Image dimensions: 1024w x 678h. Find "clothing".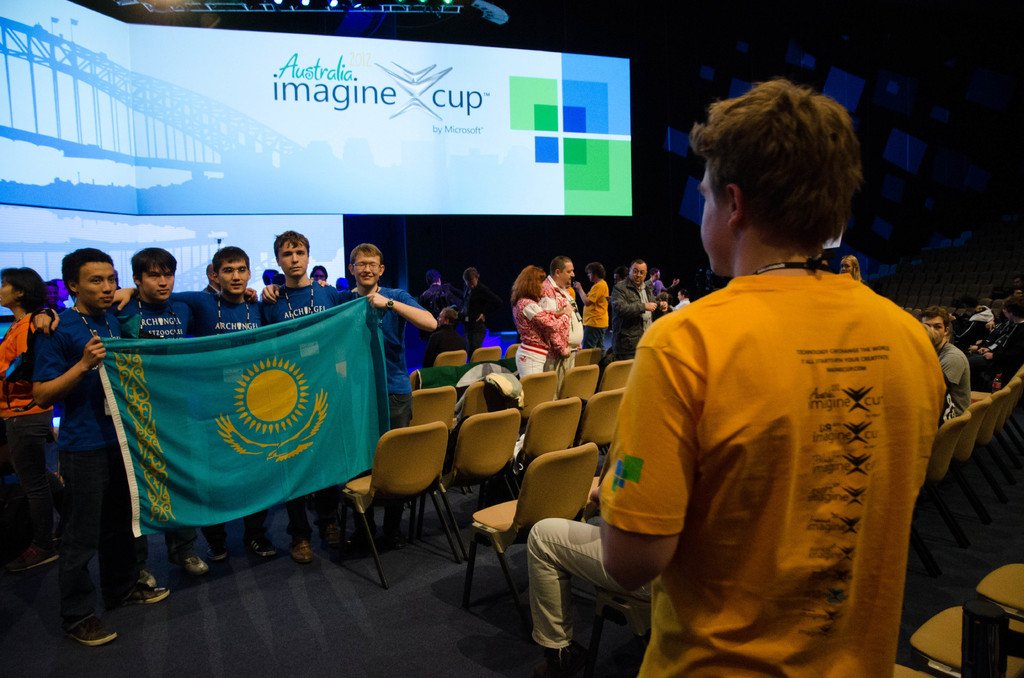
rect(974, 324, 1023, 392).
